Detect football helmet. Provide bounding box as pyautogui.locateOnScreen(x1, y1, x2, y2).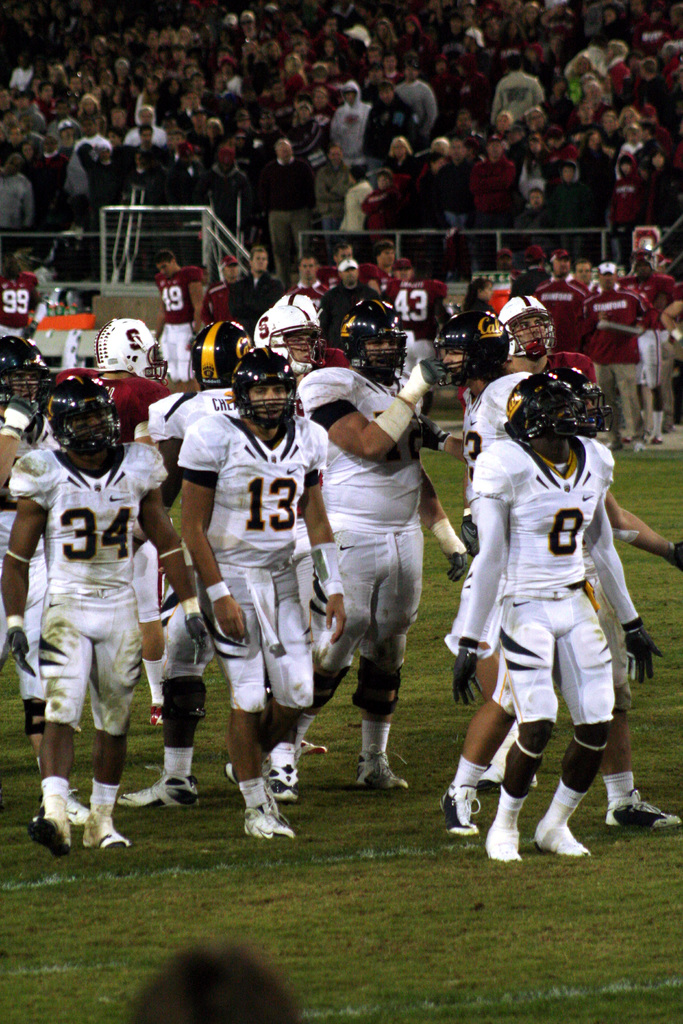
pyautogui.locateOnScreen(544, 359, 616, 440).
